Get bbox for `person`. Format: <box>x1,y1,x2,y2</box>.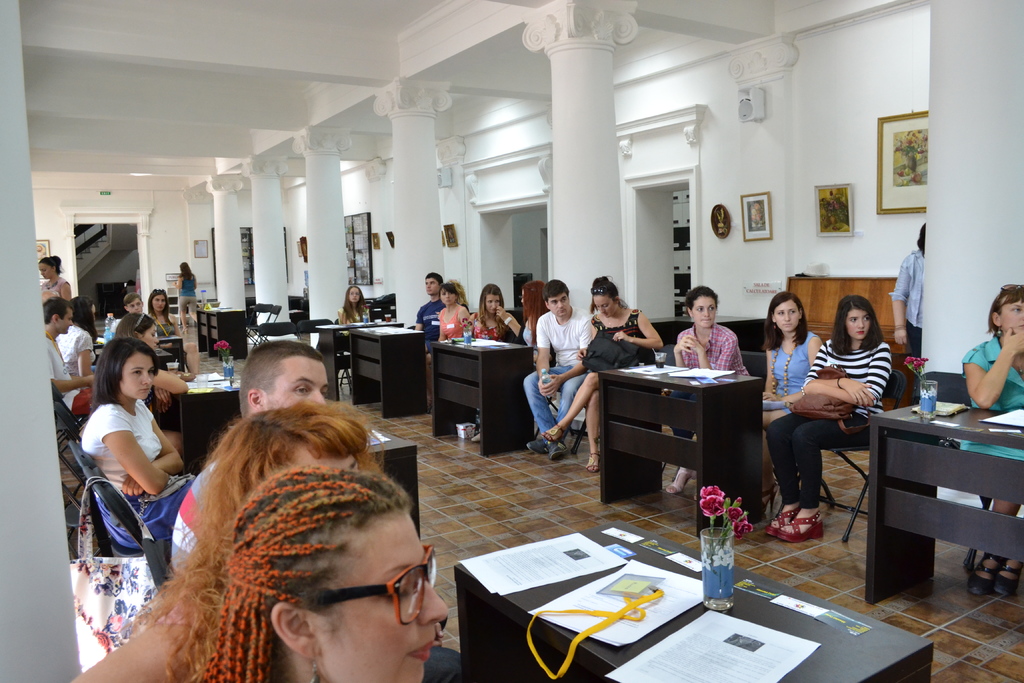
<box>58,295,98,385</box>.
